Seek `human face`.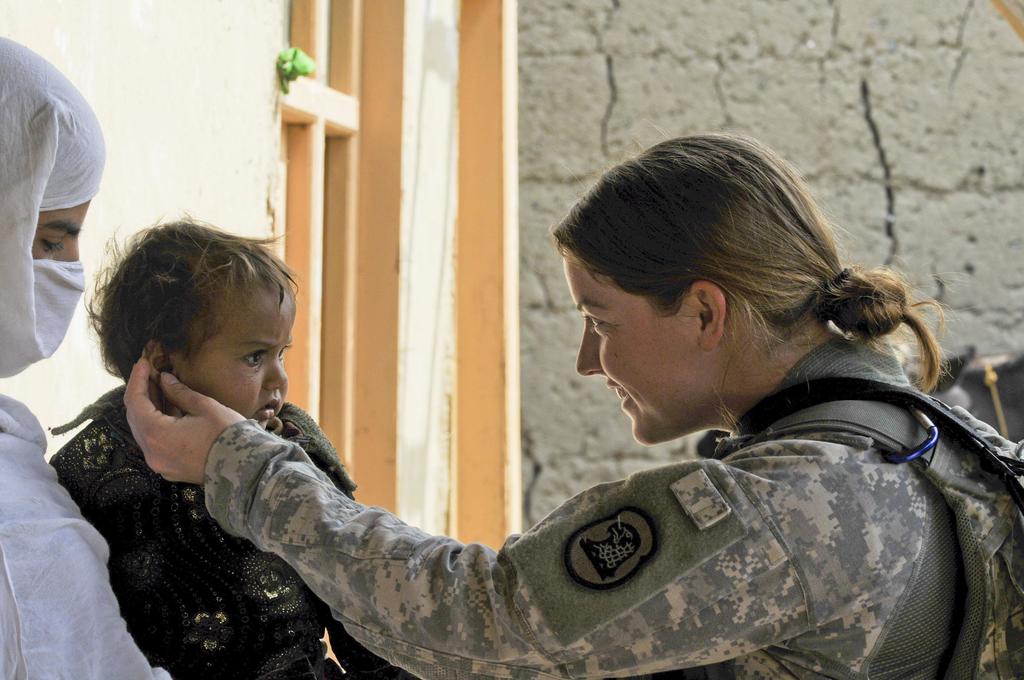
[0, 131, 106, 371].
